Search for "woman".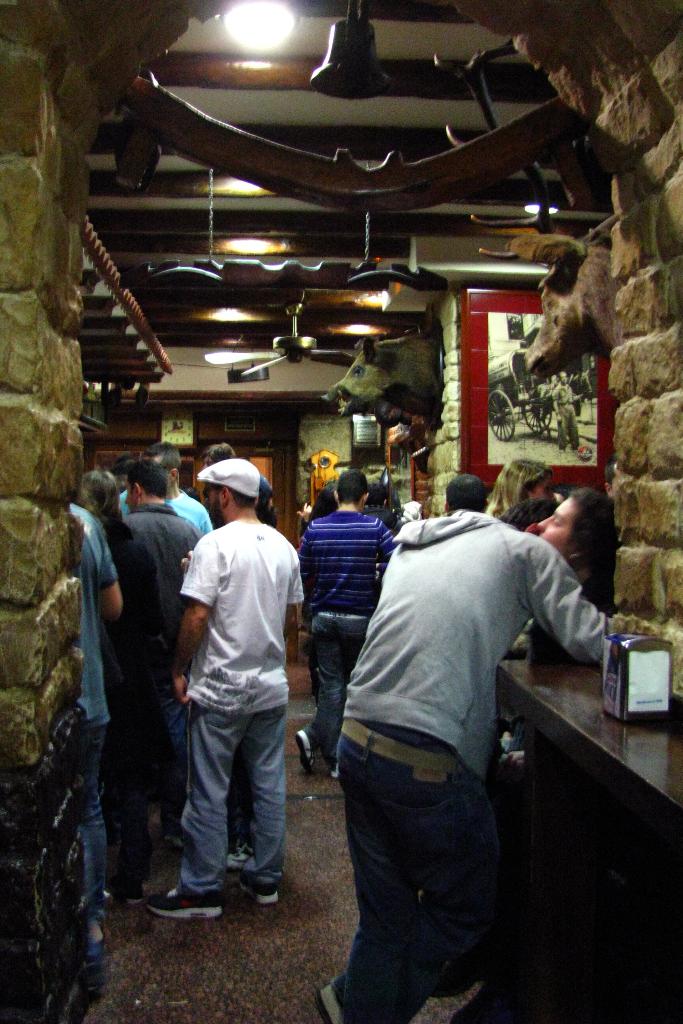
Found at BBox(484, 456, 555, 520).
